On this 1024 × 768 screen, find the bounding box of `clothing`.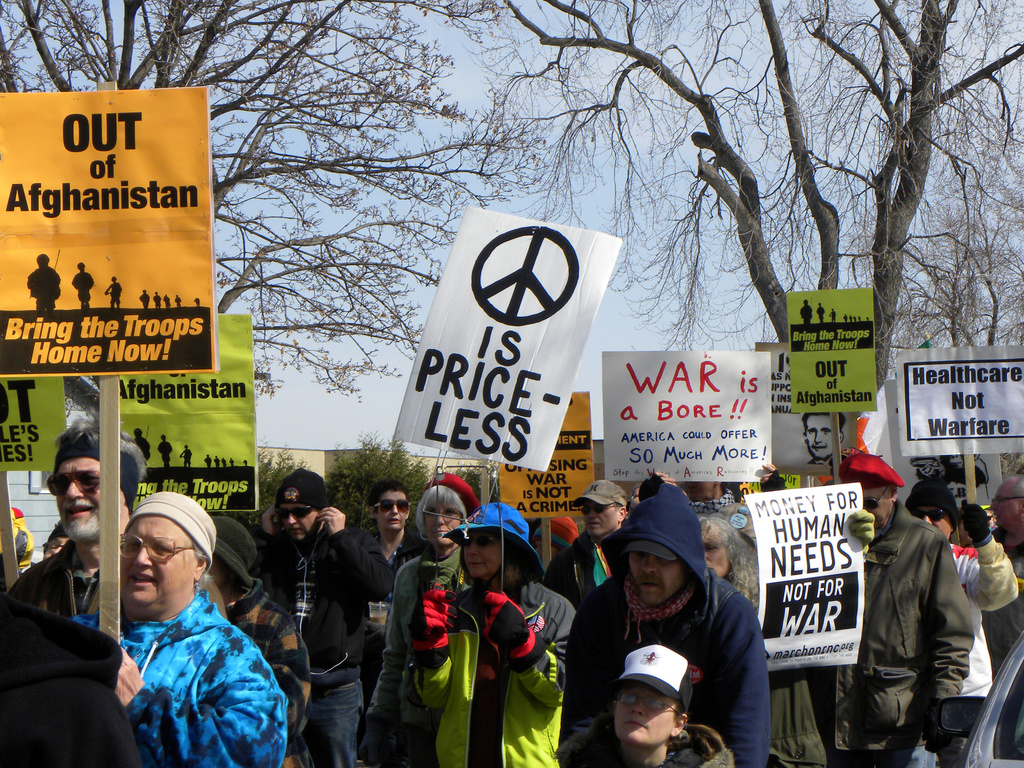
Bounding box: left=898, top=515, right=1016, bottom=756.
